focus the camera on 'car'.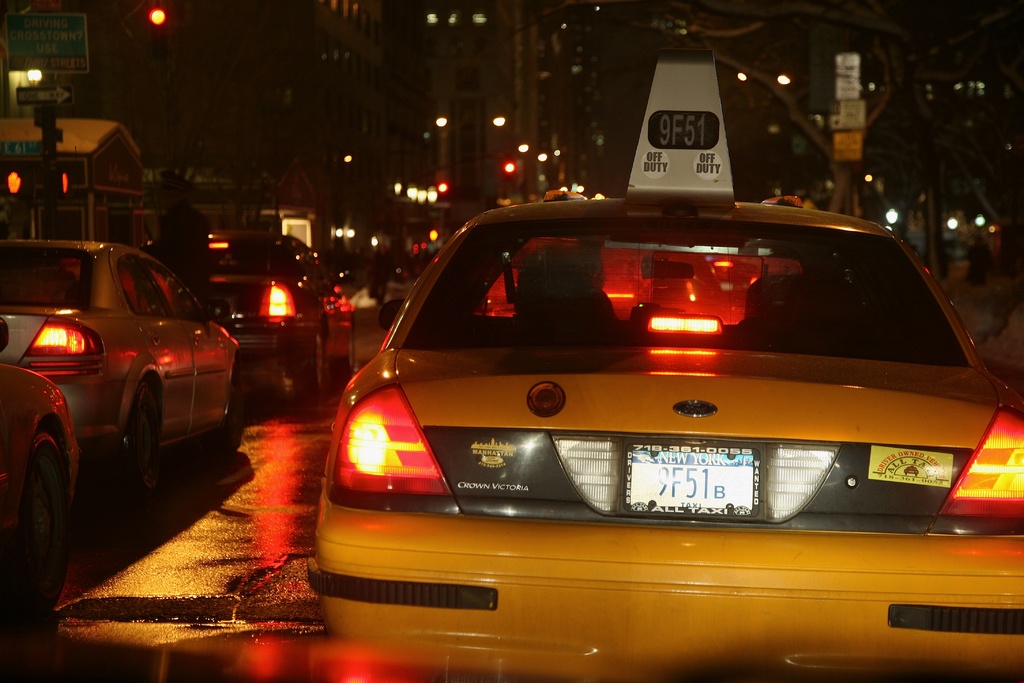
Focus region: bbox=(0, 235, 239, 496).
